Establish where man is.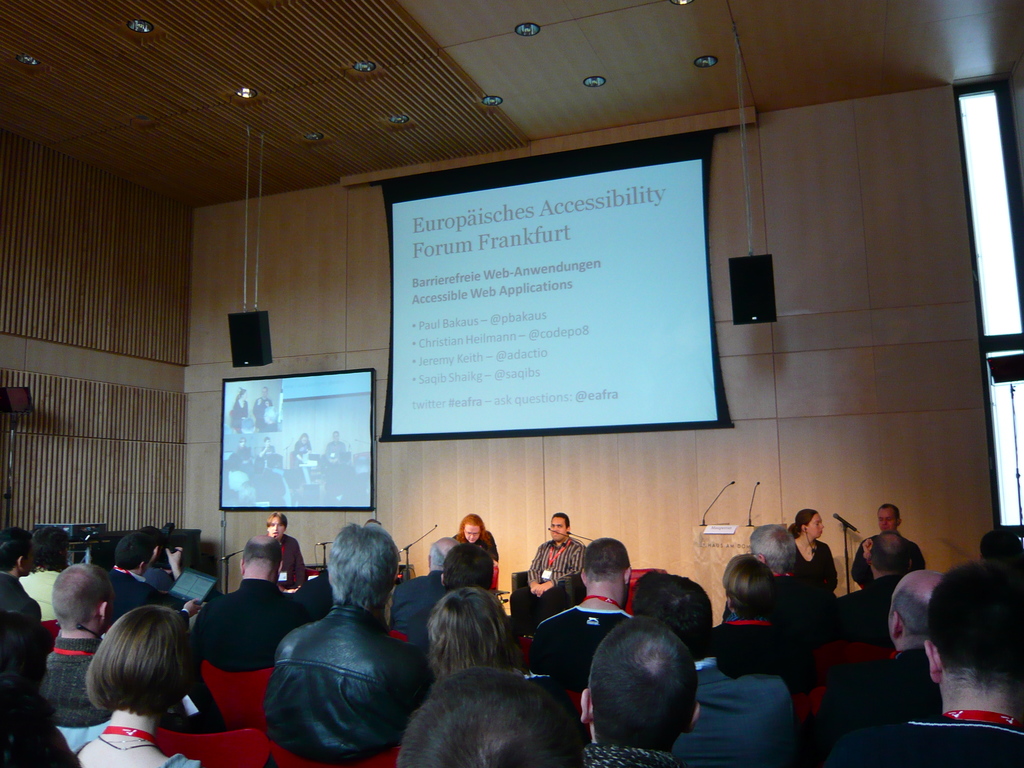
Established at [x1=397, y1=664, x2=583, y2=767].
